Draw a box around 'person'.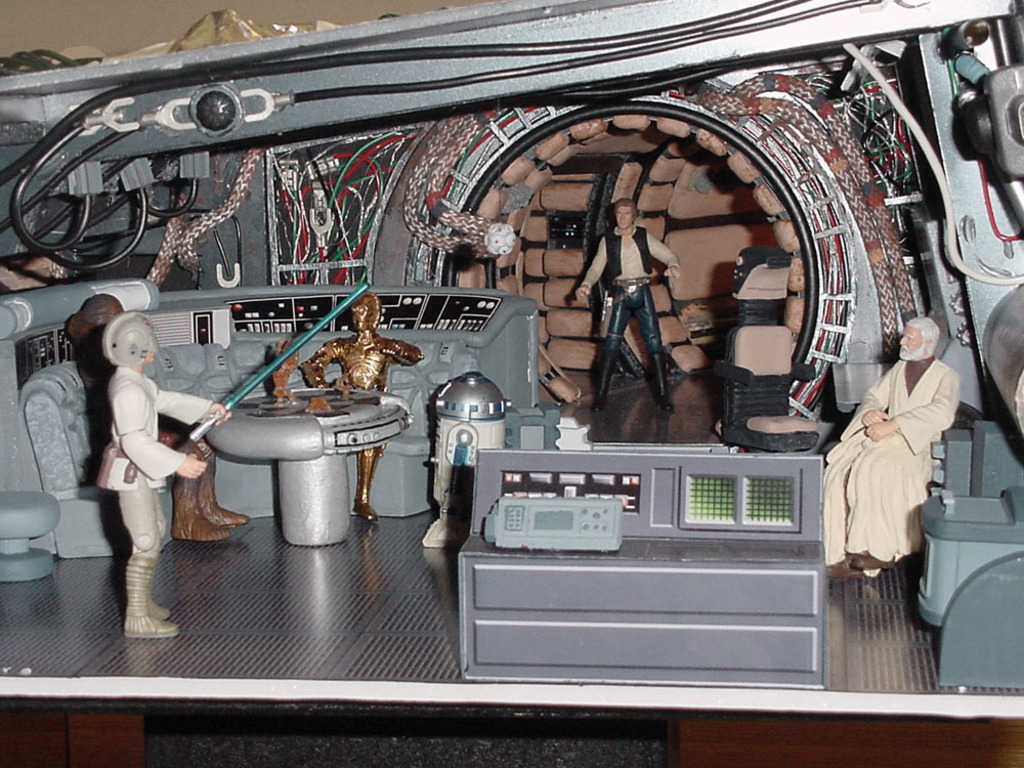
[294,291,429,521].
